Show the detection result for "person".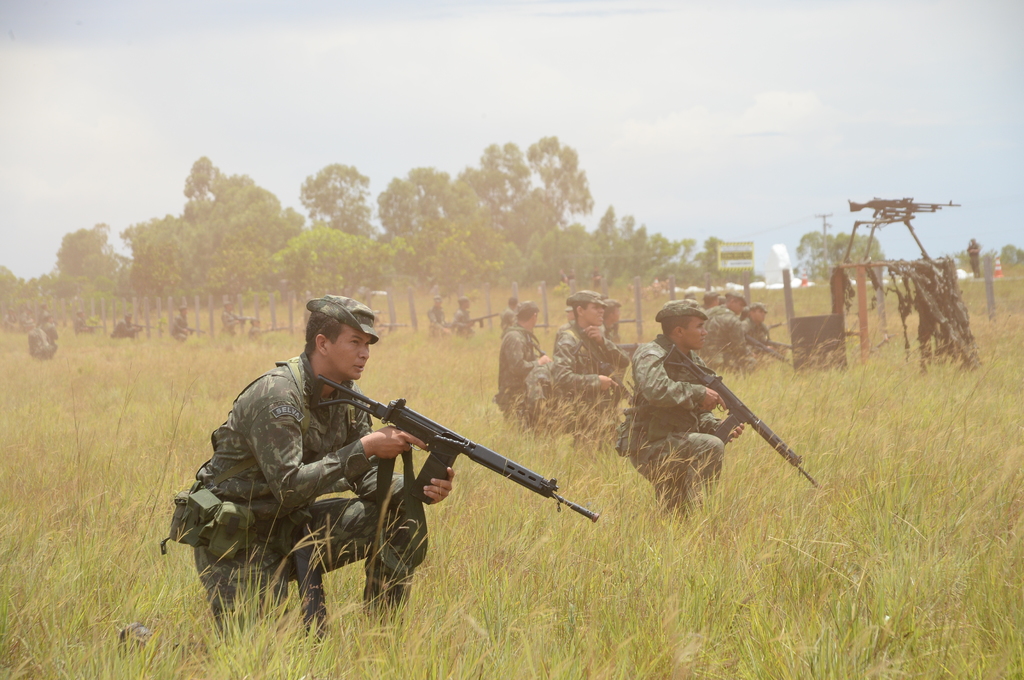
box=[245, 319, 269, 351].
